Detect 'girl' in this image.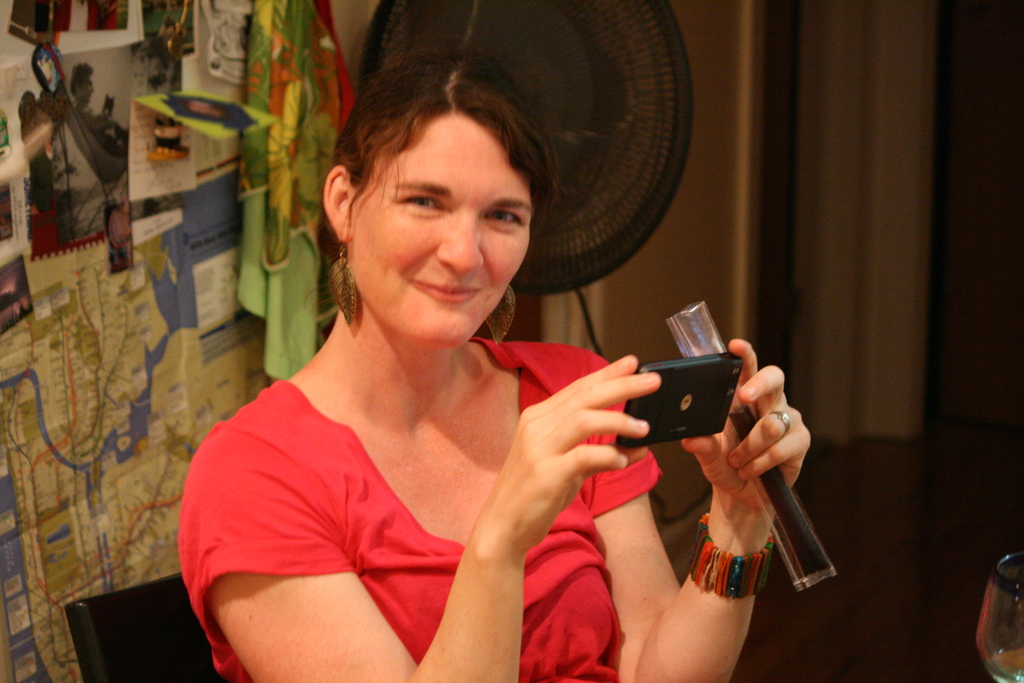
Detection: bbox=(177, 55, 812, 682).
